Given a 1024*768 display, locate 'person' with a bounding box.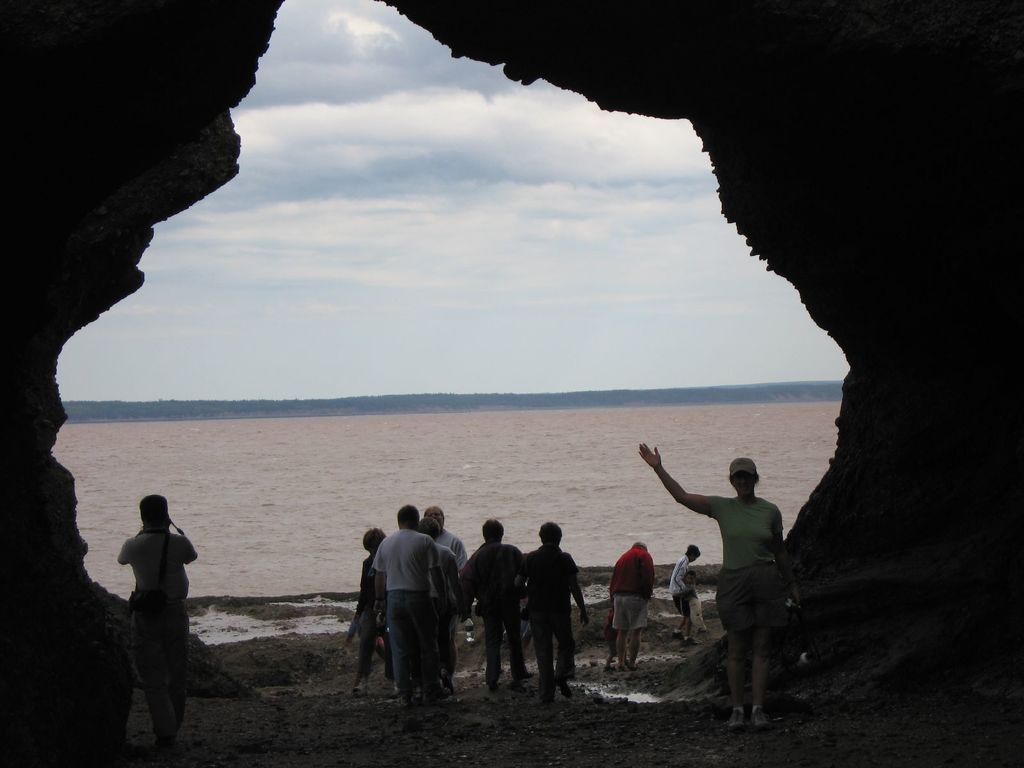
Located: box=[369, 500, 450, 706].
